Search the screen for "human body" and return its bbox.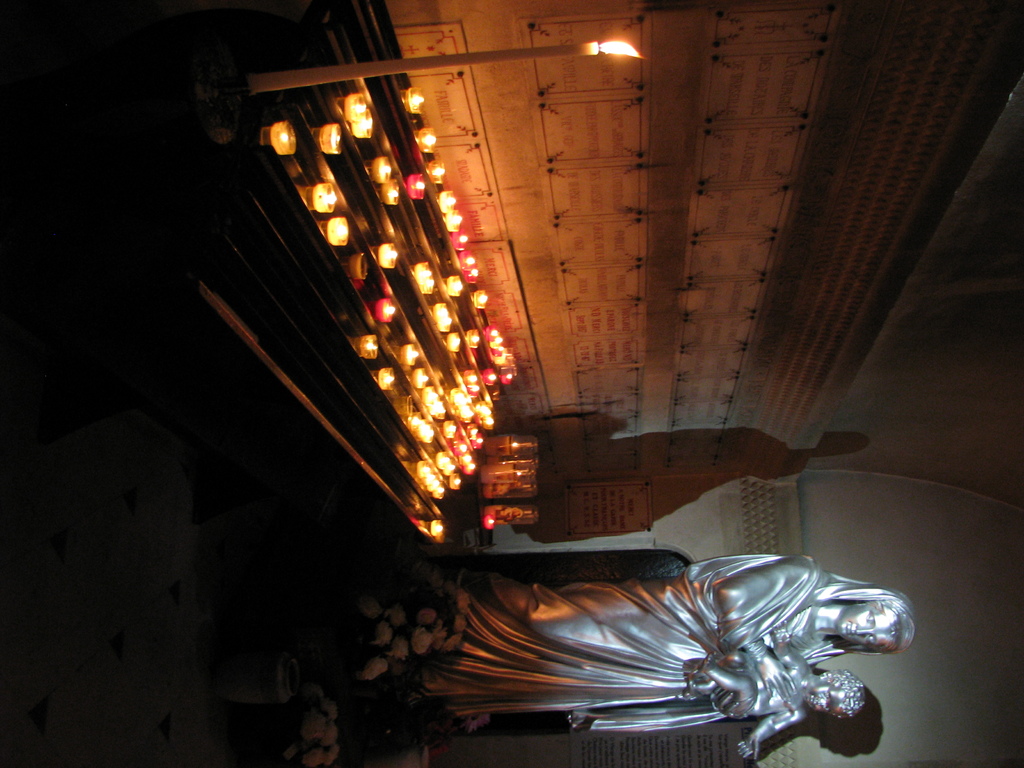
Found: bbox(426, 541, 863, 736).
